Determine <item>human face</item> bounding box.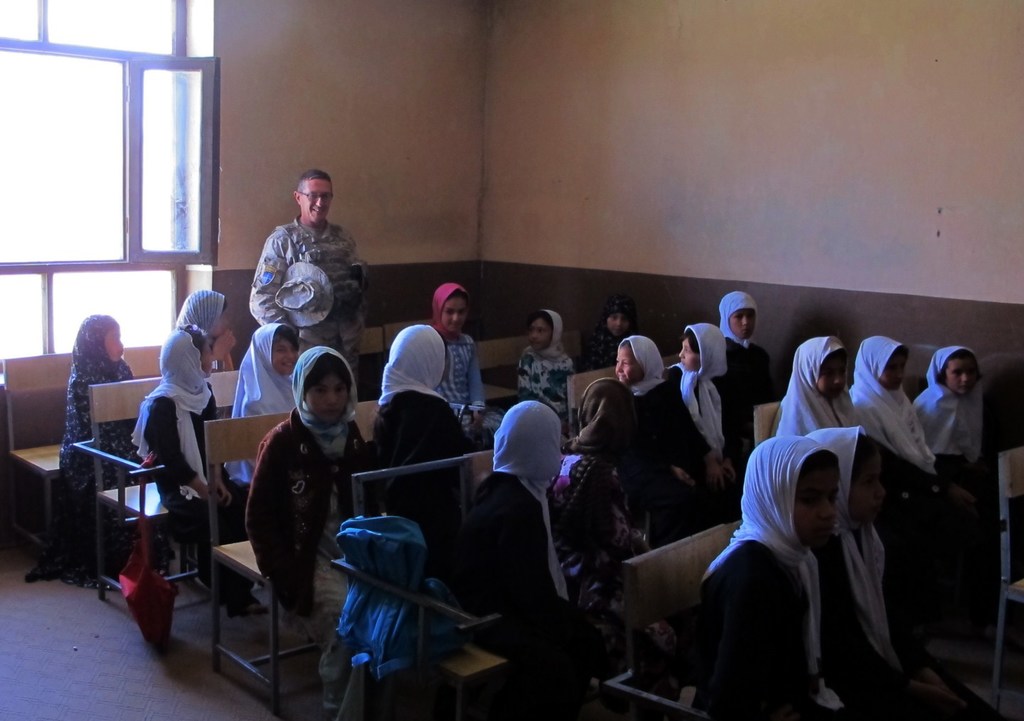
Determined: x1=443, y1=297, x2=471, y2=331.
